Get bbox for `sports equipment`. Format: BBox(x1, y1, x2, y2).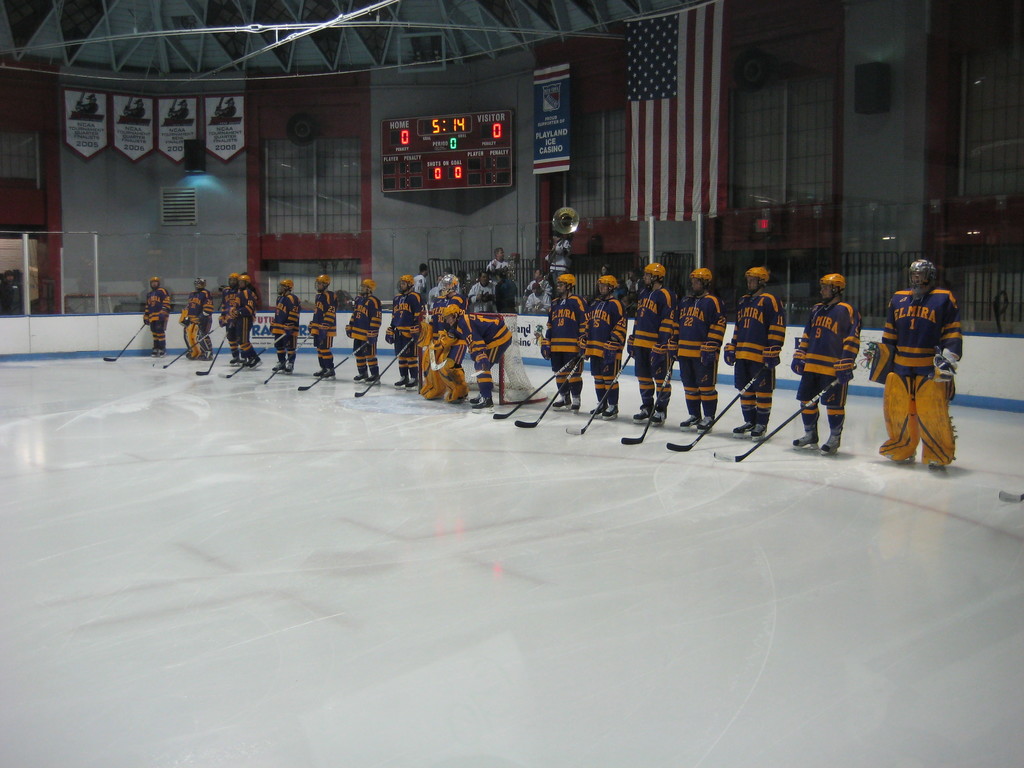
BBox(643, 262, 664, 290).
